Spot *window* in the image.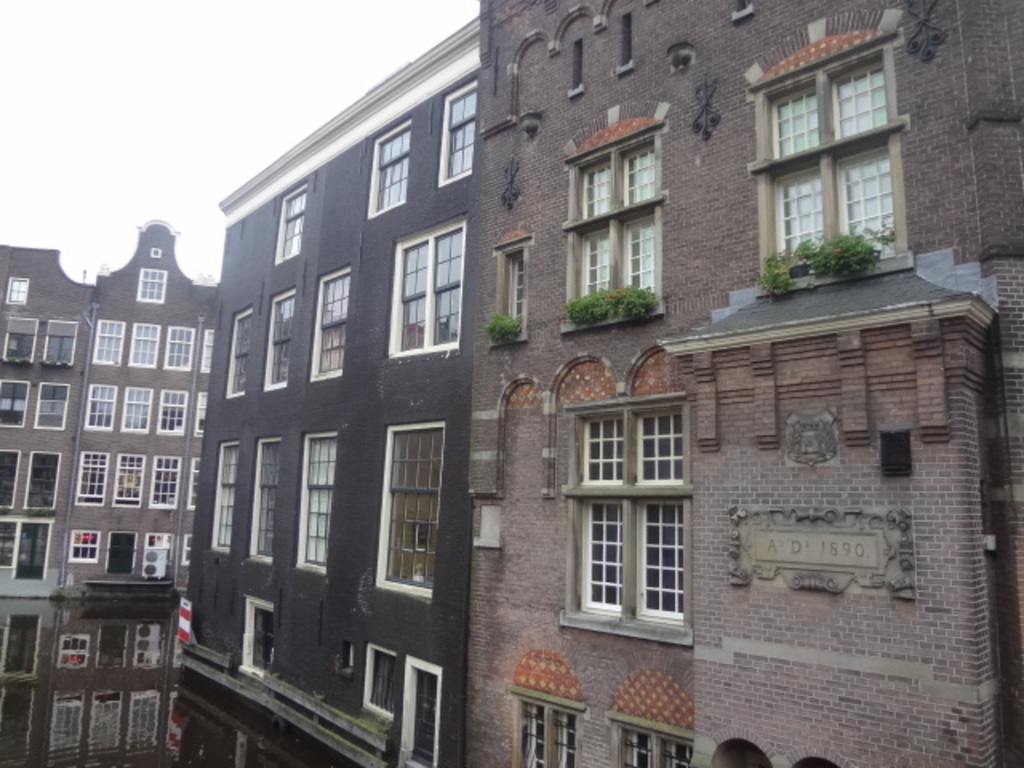
*window* found at [left=410, top=661, right=440, bottom=766].
